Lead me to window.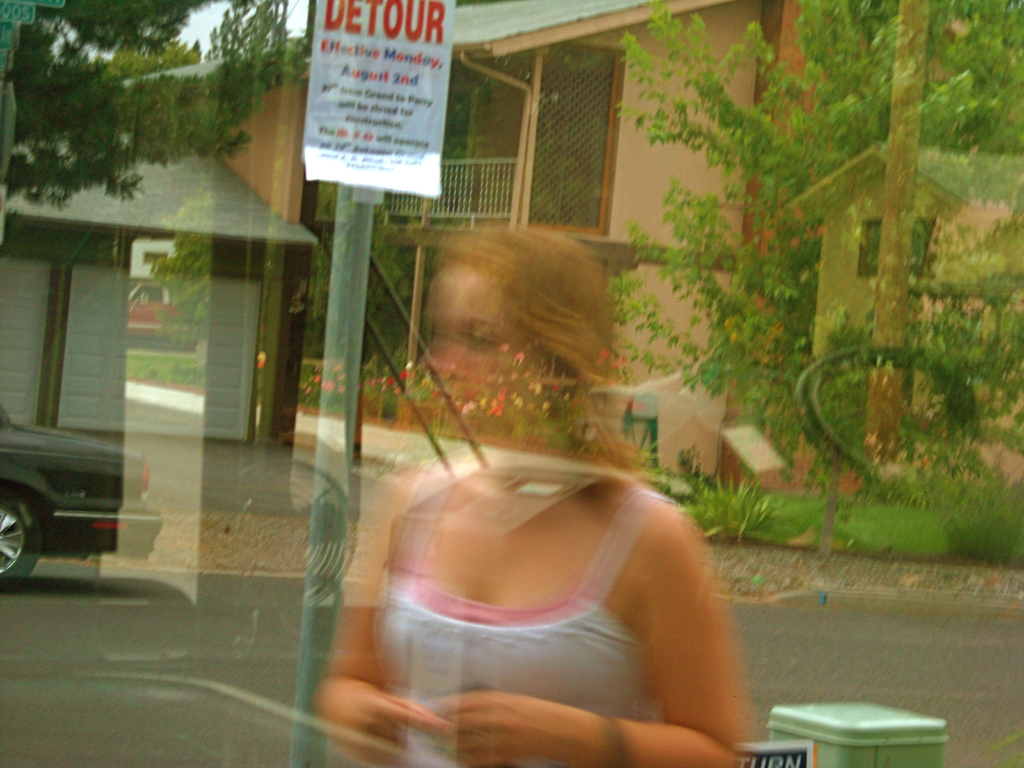
Lead to 522:44:607:230.
